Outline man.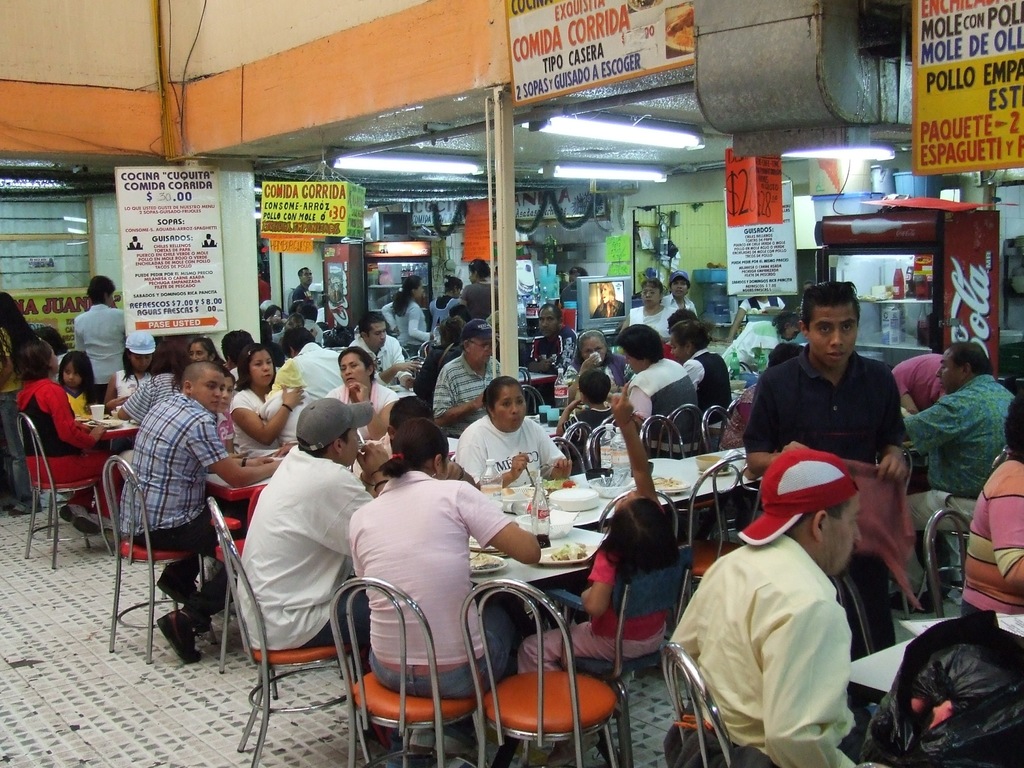
Outline: <box>351,312,419,393</box>.
